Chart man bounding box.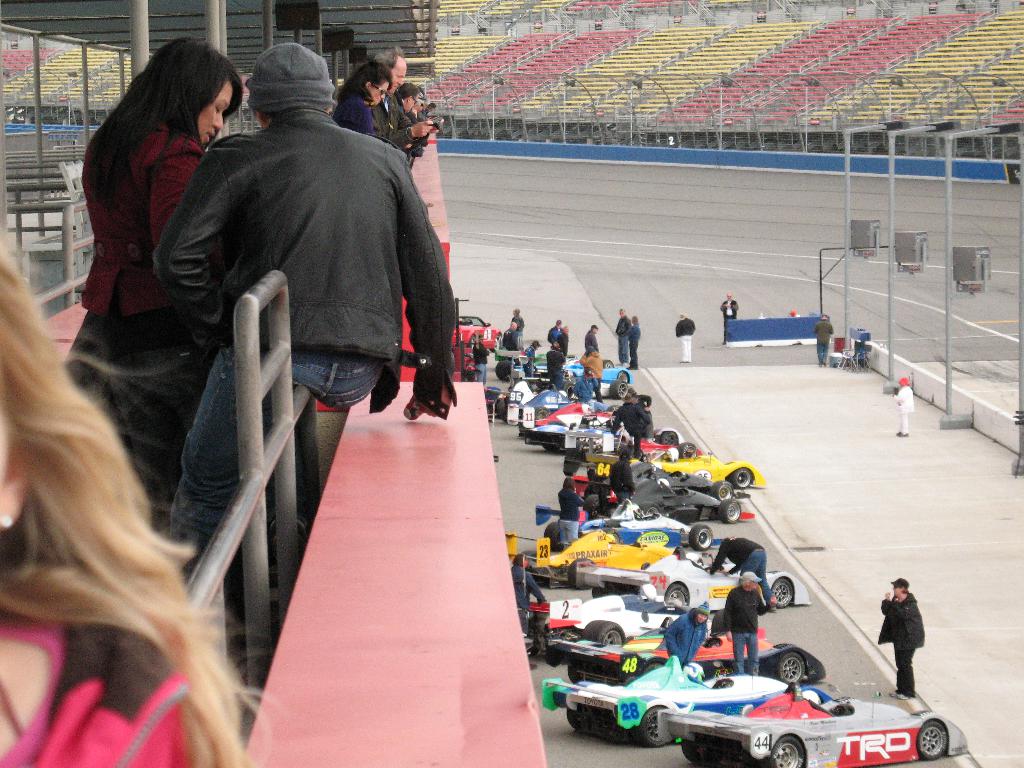
Charted: [left=548, top=341, right=567, bottom=393].
